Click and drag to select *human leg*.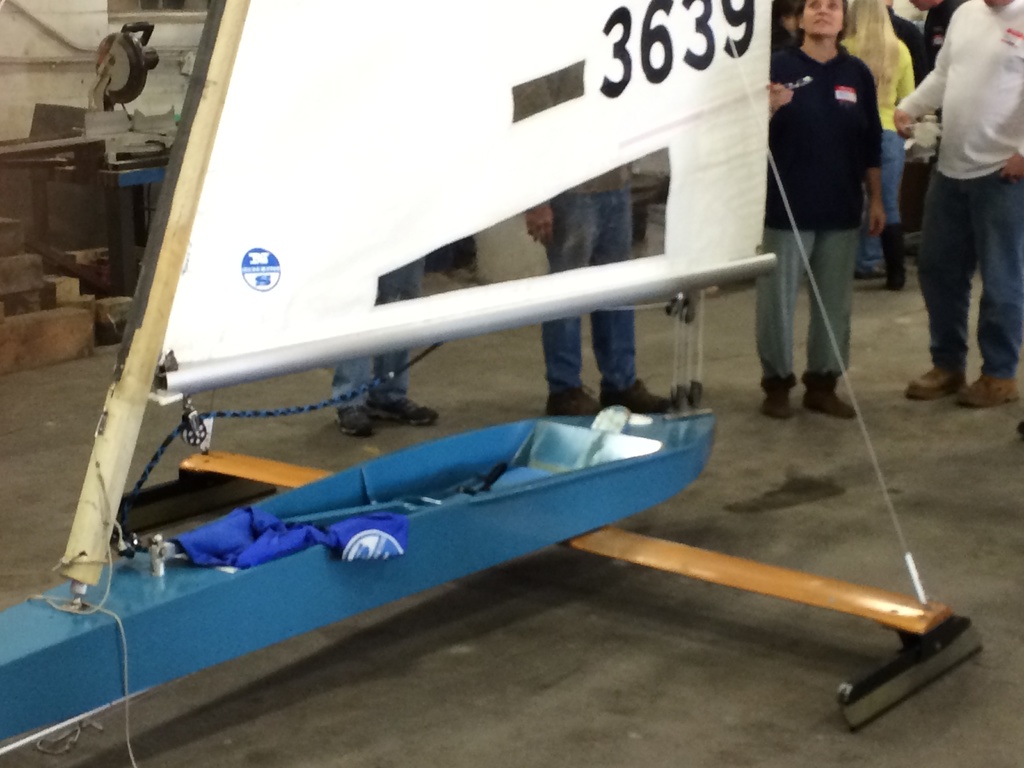
Selection: <box>765,229,810,413</box>.
